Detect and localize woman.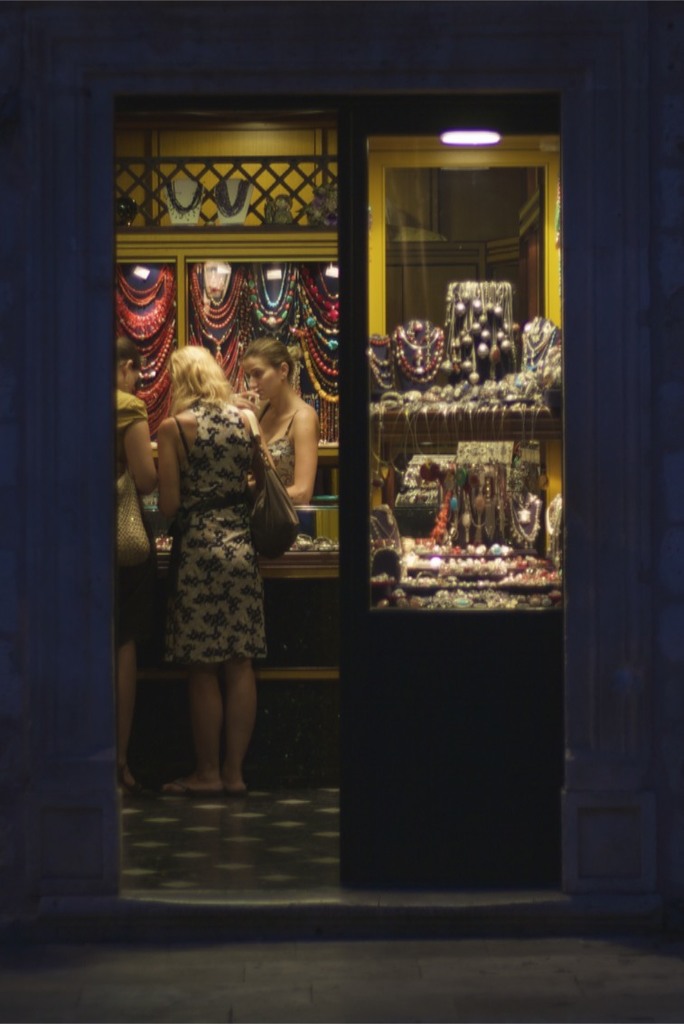
Localized at select_region(109, 339, 170, 798).
